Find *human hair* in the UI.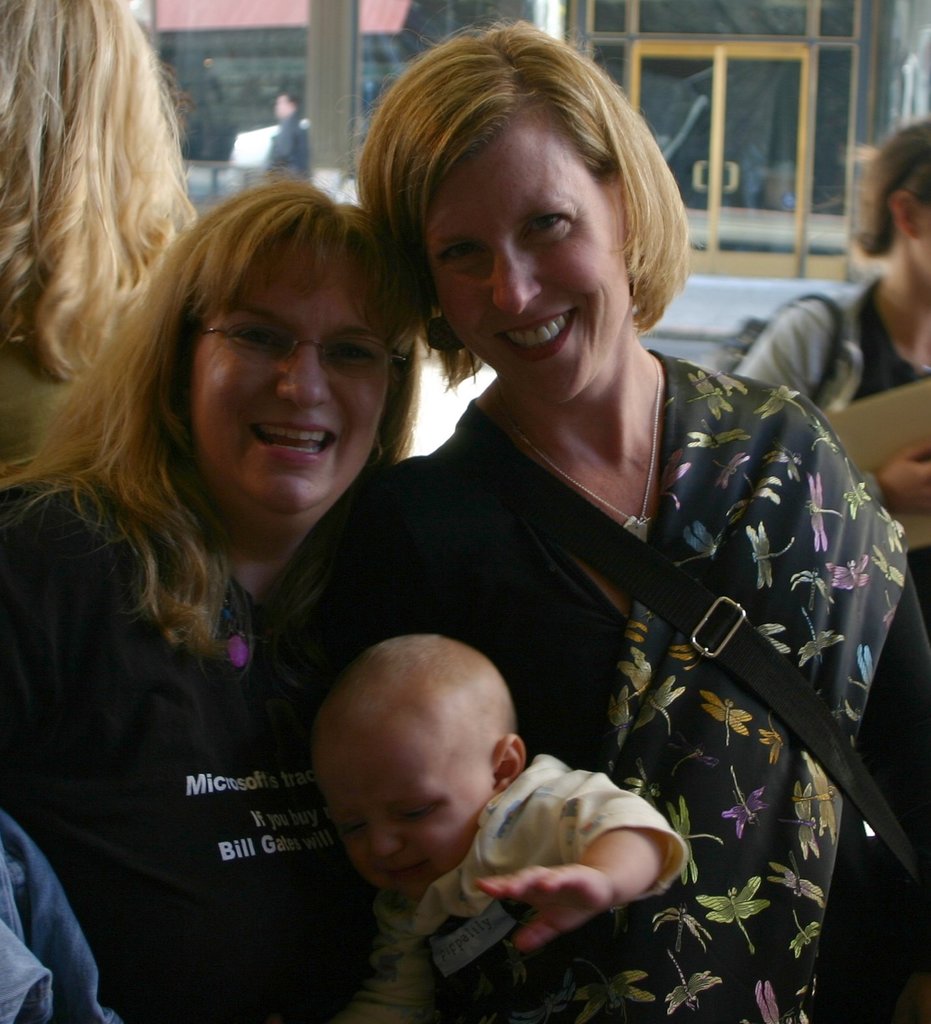
UI element at pyautogui.locateOnScreen(0, 0, 200, 386).
